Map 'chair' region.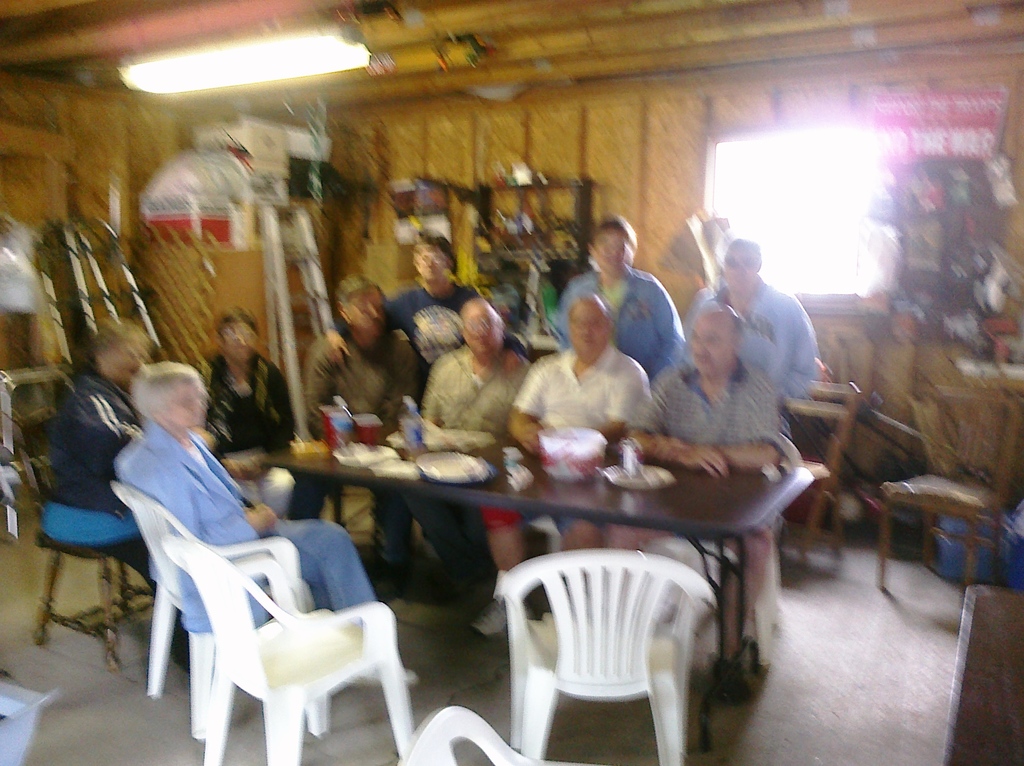
Mapped to locate(107, 485, 330, 740).
